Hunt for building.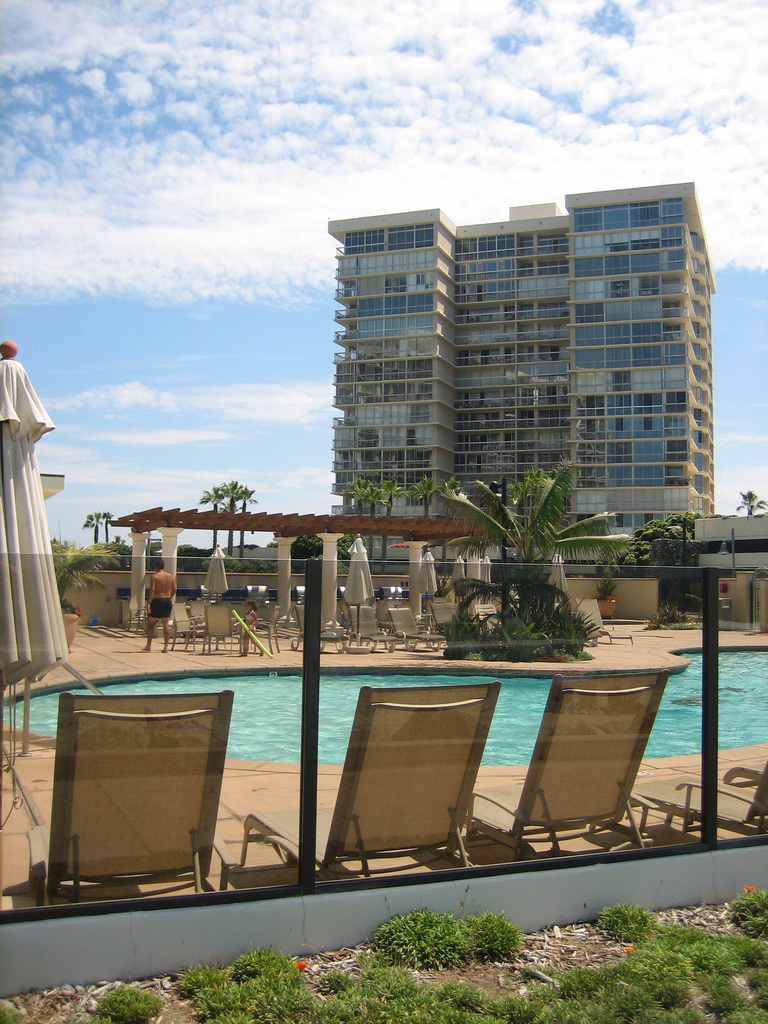
Hunted down at bbox=(694, 516, 767, 567).
